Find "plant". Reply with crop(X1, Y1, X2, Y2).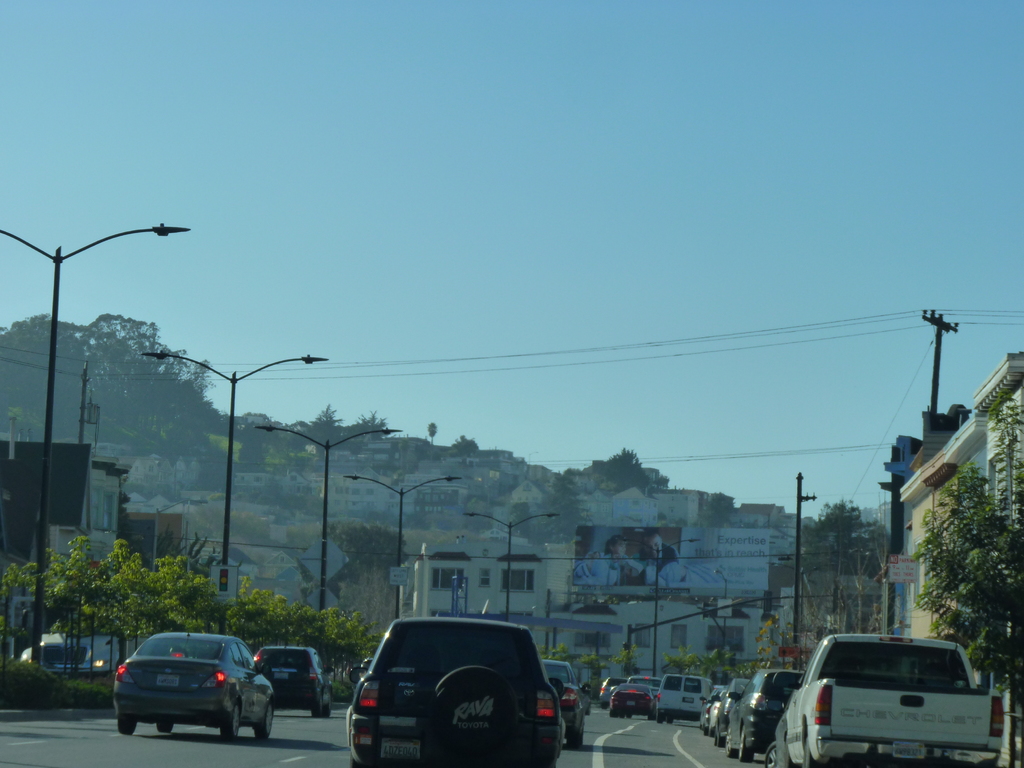
crop(65, 671, 112, 705).
